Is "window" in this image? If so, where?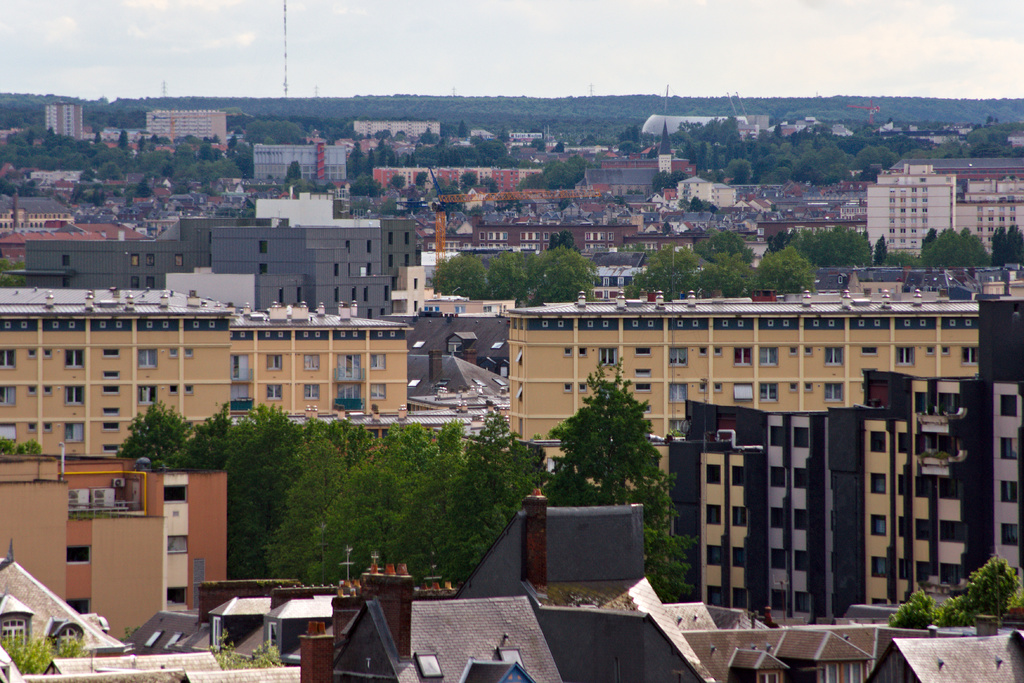
Yes, at box=[787, 379, 797, 391].
